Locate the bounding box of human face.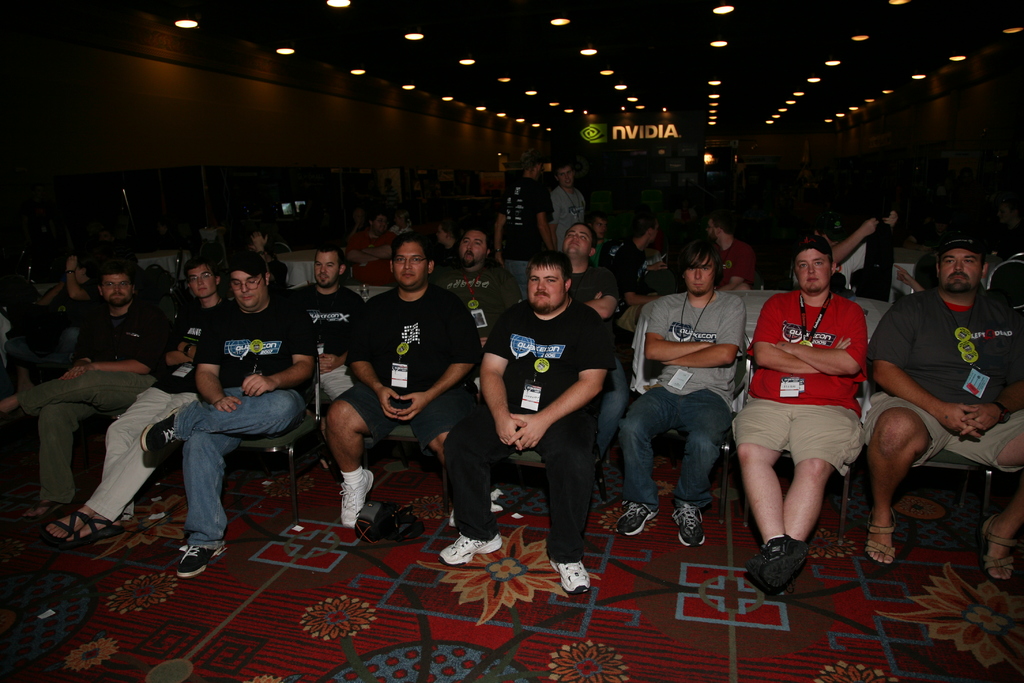
Bounding box: x1=650 y1=222 x2=661 y2=248.
